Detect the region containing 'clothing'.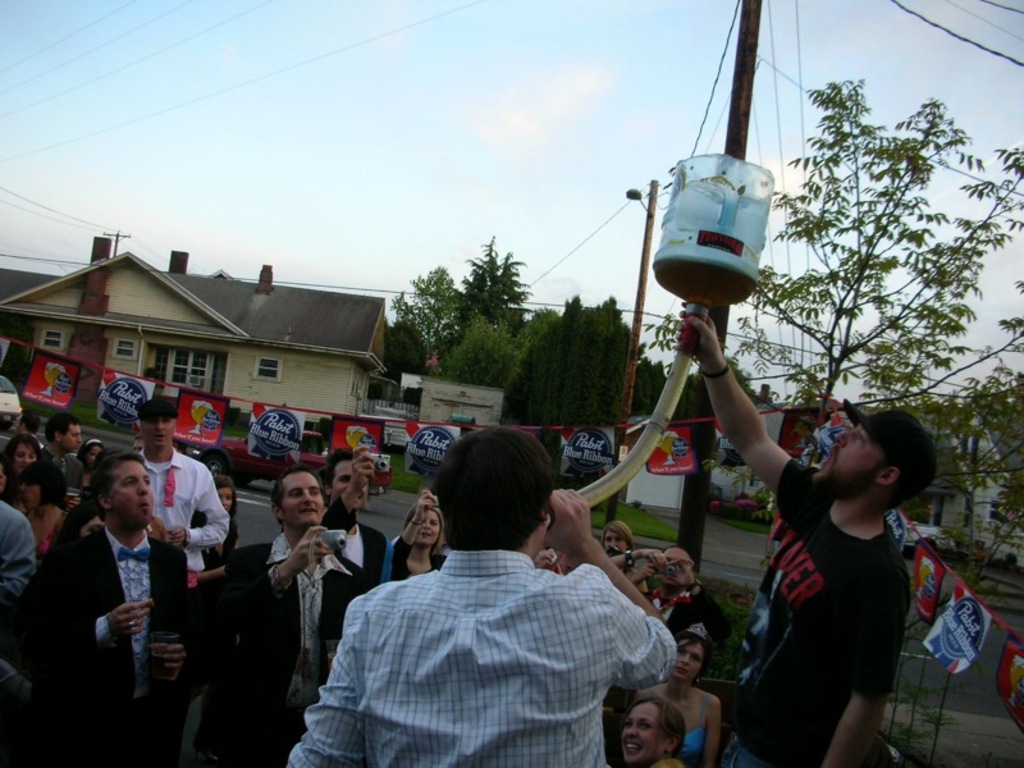
left=649, top=577, right=710, bottom=636.
